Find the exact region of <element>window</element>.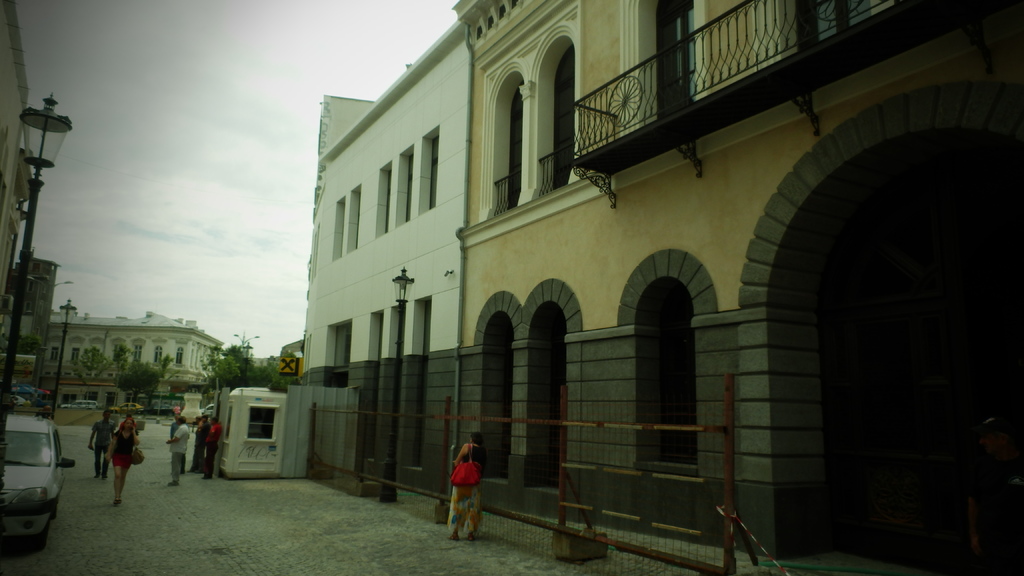
Exact region: 111,335,125,363.
